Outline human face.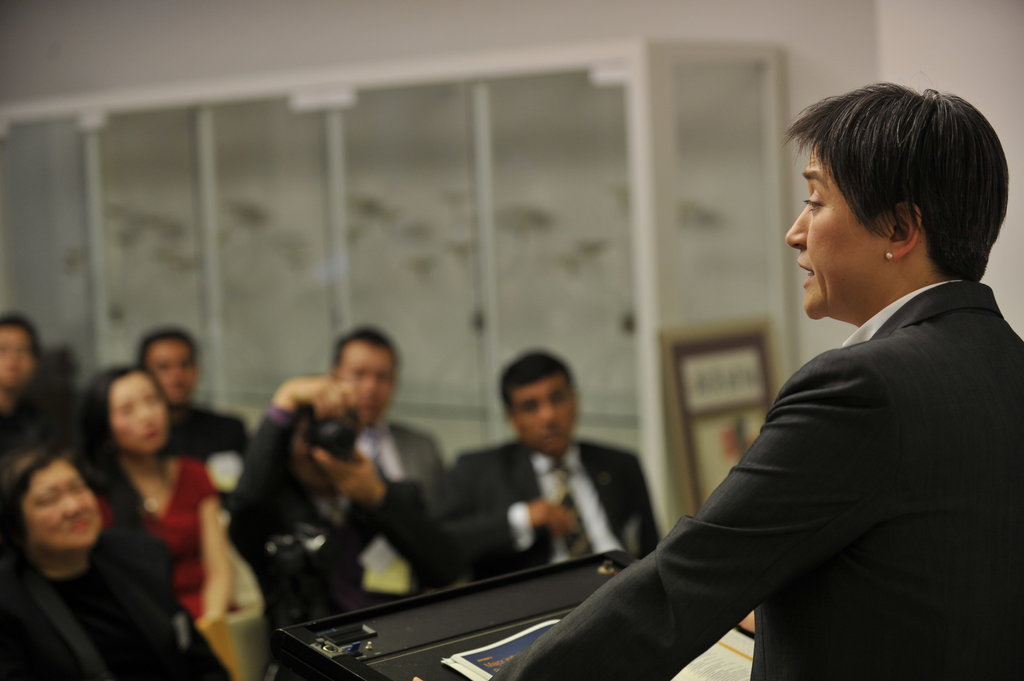
Outline: x1=0, y1=323, x2=35, y2=393.
